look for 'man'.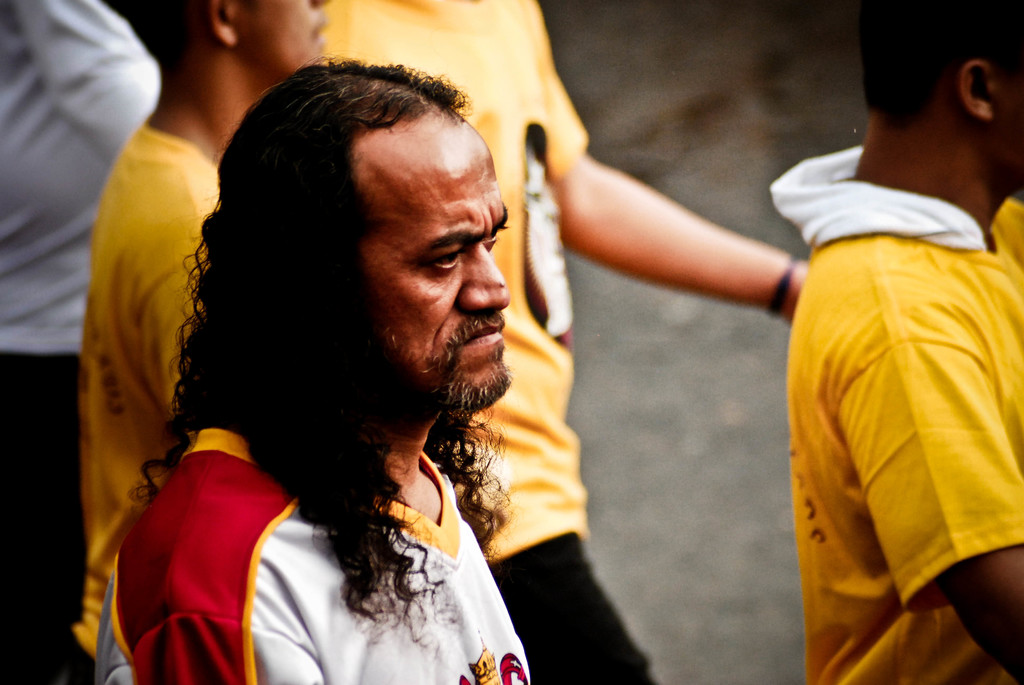
Found: (left=63, top=0, right=332, bottom=684).
